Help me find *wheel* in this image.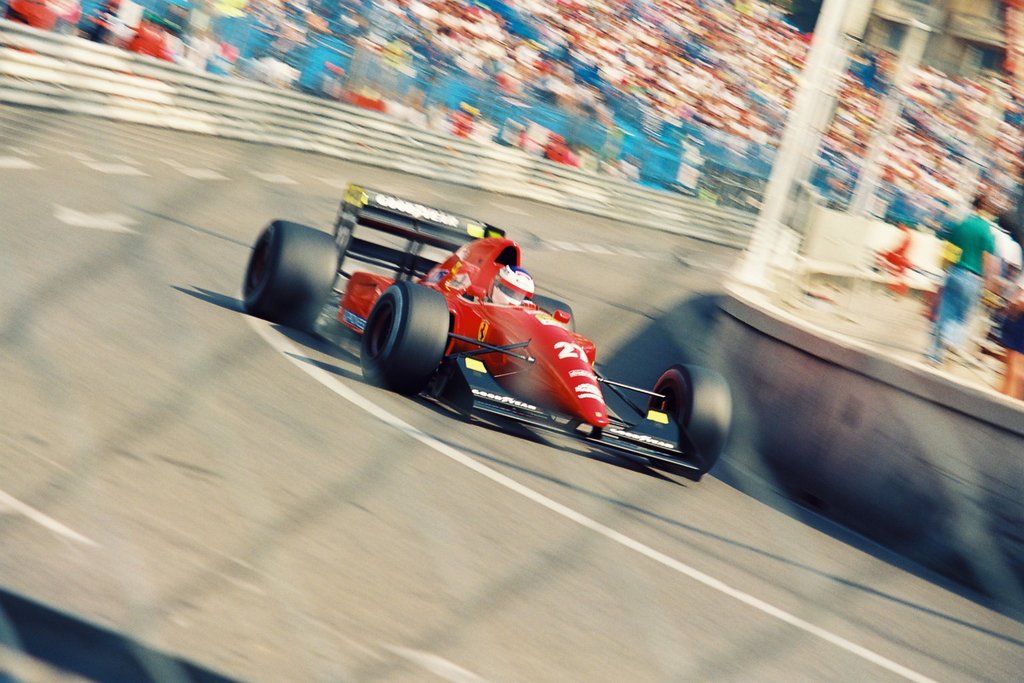
Found it: (x1=357, y1=282, x2=446, y2=391).
